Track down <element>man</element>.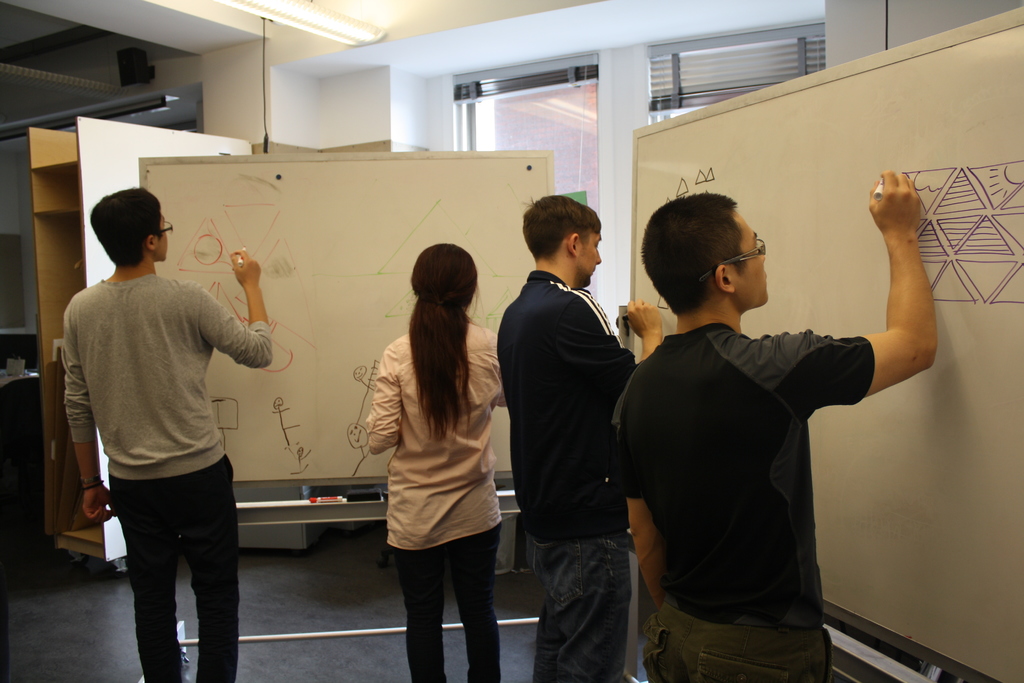
Tracked to (498, 192, 662, 681).
